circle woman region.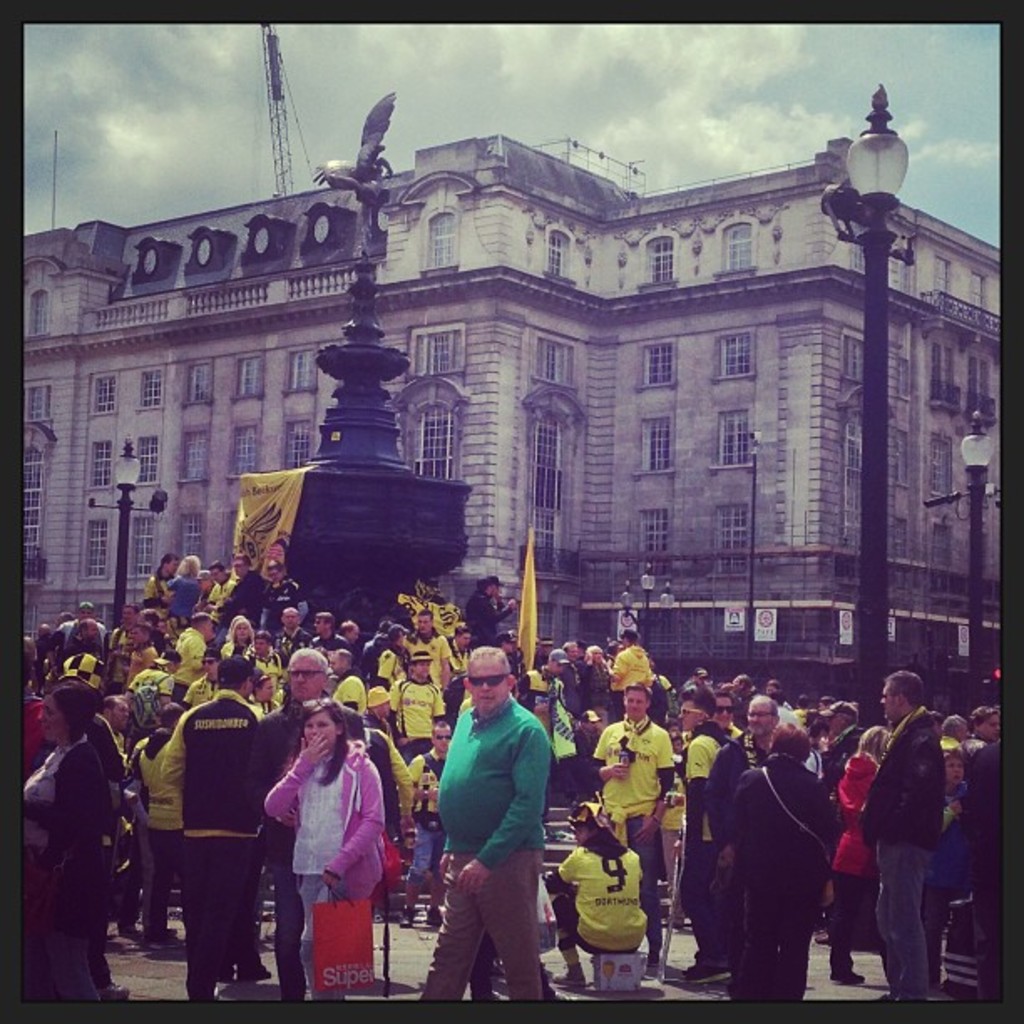
Region: <region>728, 724, 832, 997</region>.
